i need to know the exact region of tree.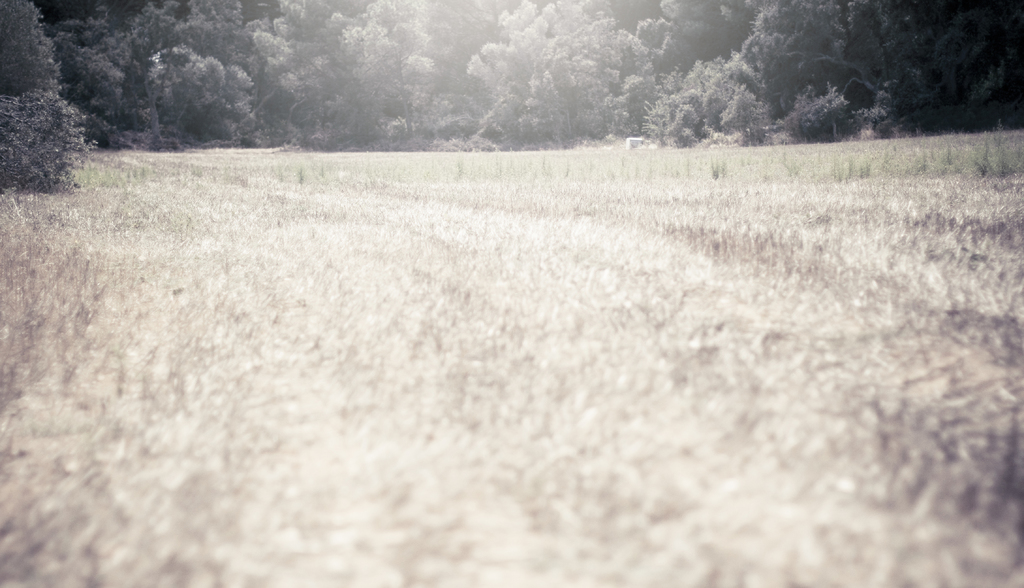
Region: [left=634, top=0, right=742, bottom=138].
